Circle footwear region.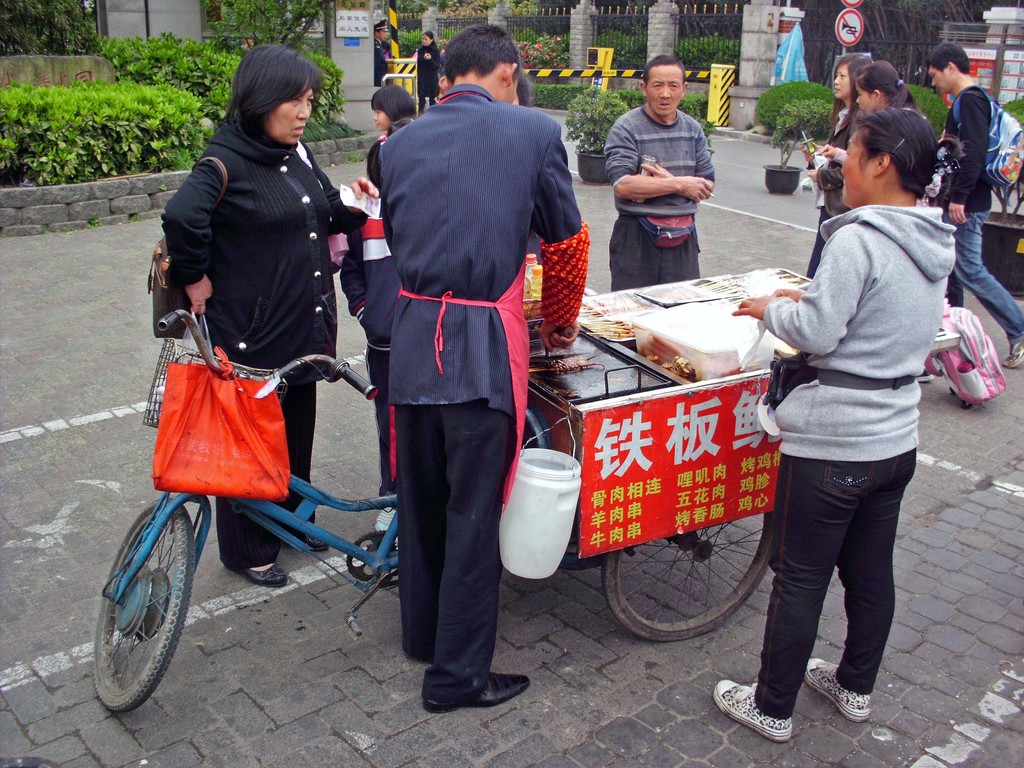
Region: [424, 675, 529, 713].
